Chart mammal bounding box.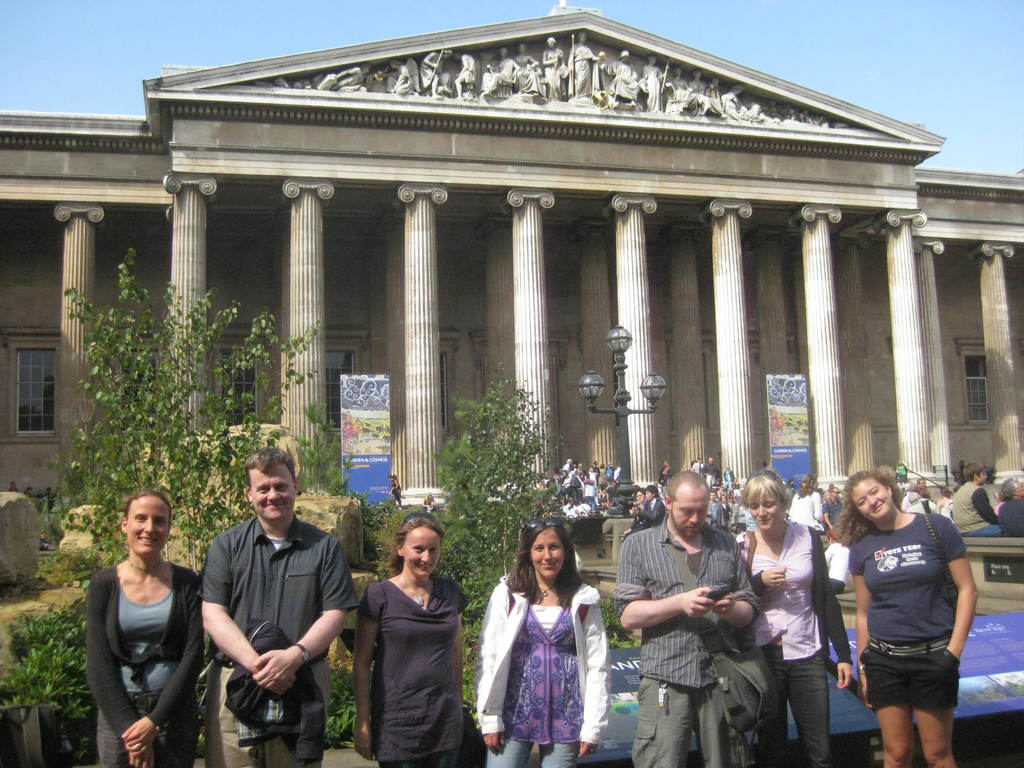
Charted: box=[420, 492, 437, 511].
